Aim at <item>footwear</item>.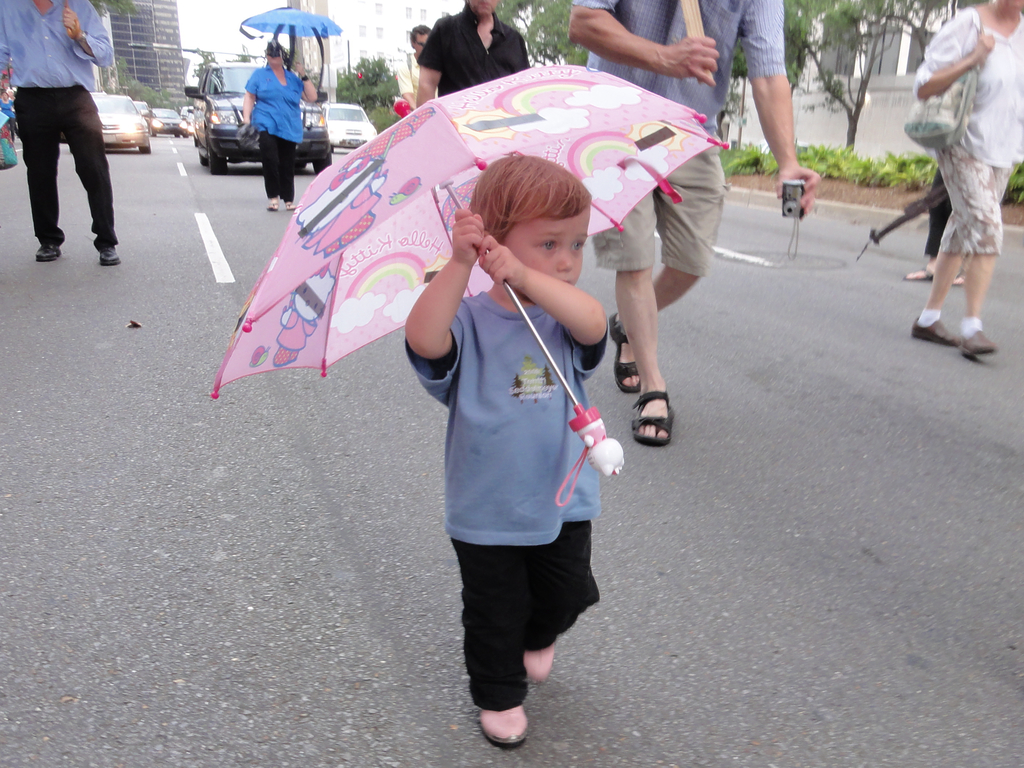
Aimed at pyautogui.locateOnScreen(904, 262, 939, 283).
